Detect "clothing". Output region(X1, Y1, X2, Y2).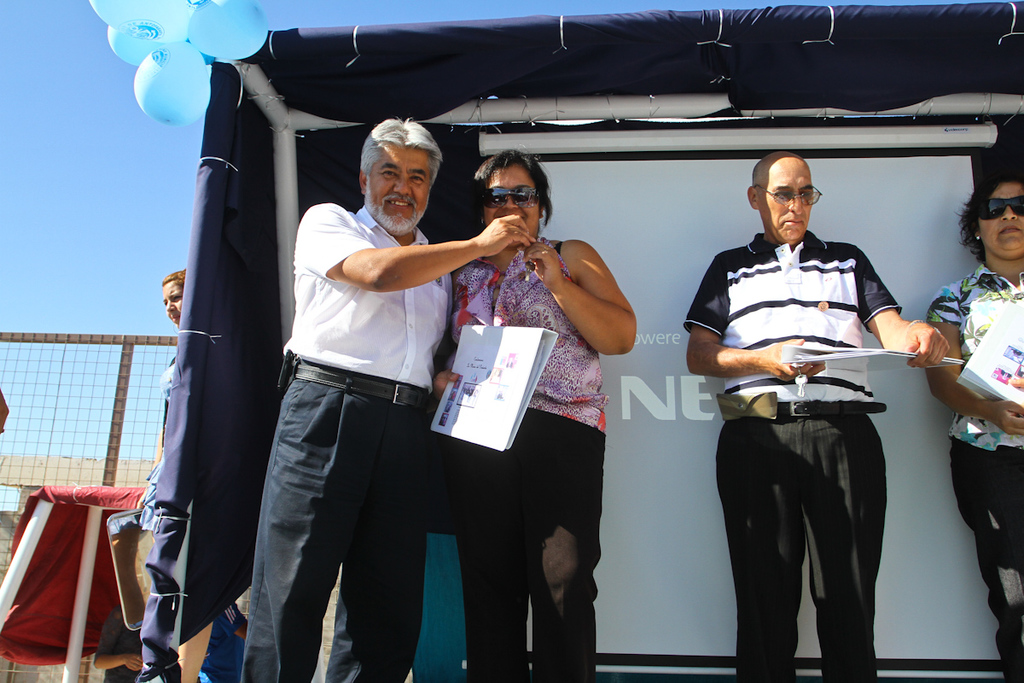
region(920, 254, 1023, 682).
